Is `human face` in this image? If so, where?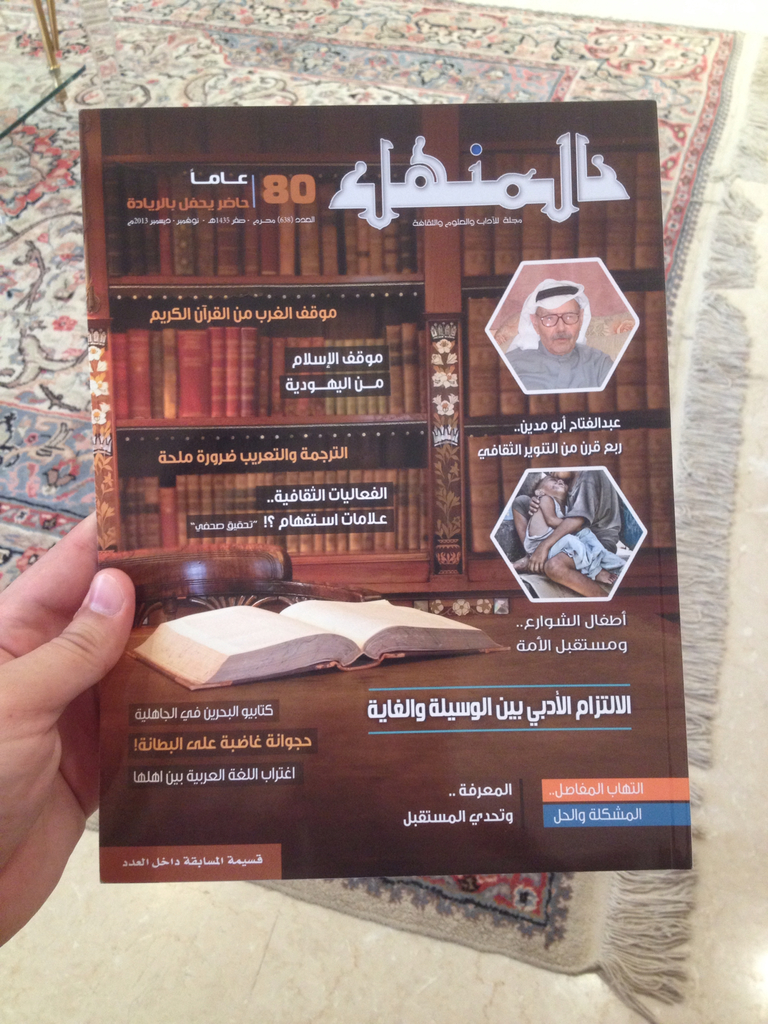
Yes, at region(542, 301, 584, 353).
